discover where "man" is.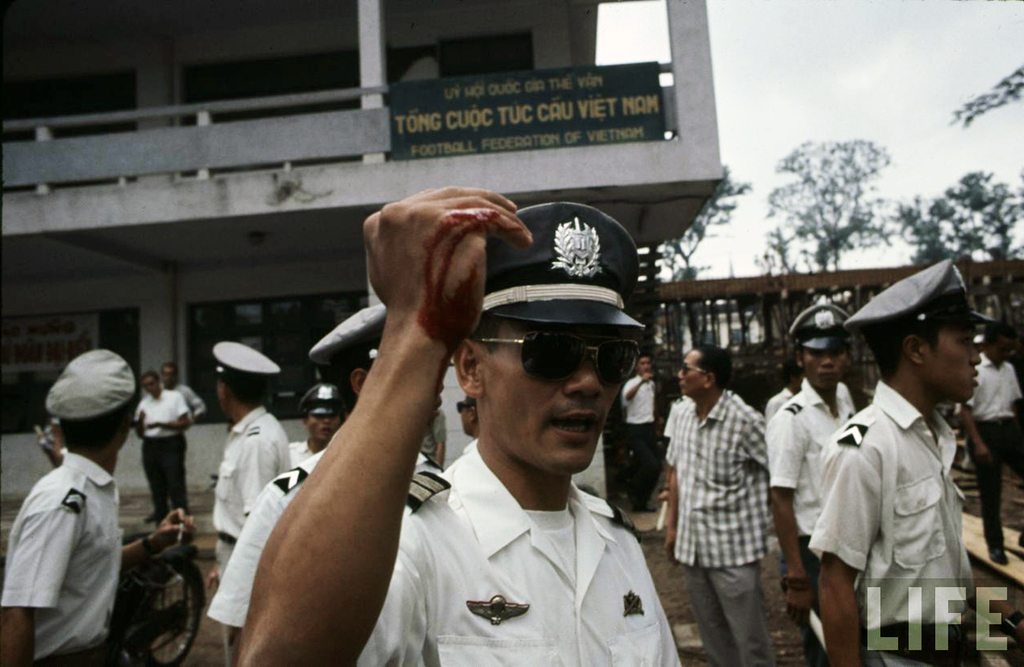
Discovered at [817,256,1013,666].
